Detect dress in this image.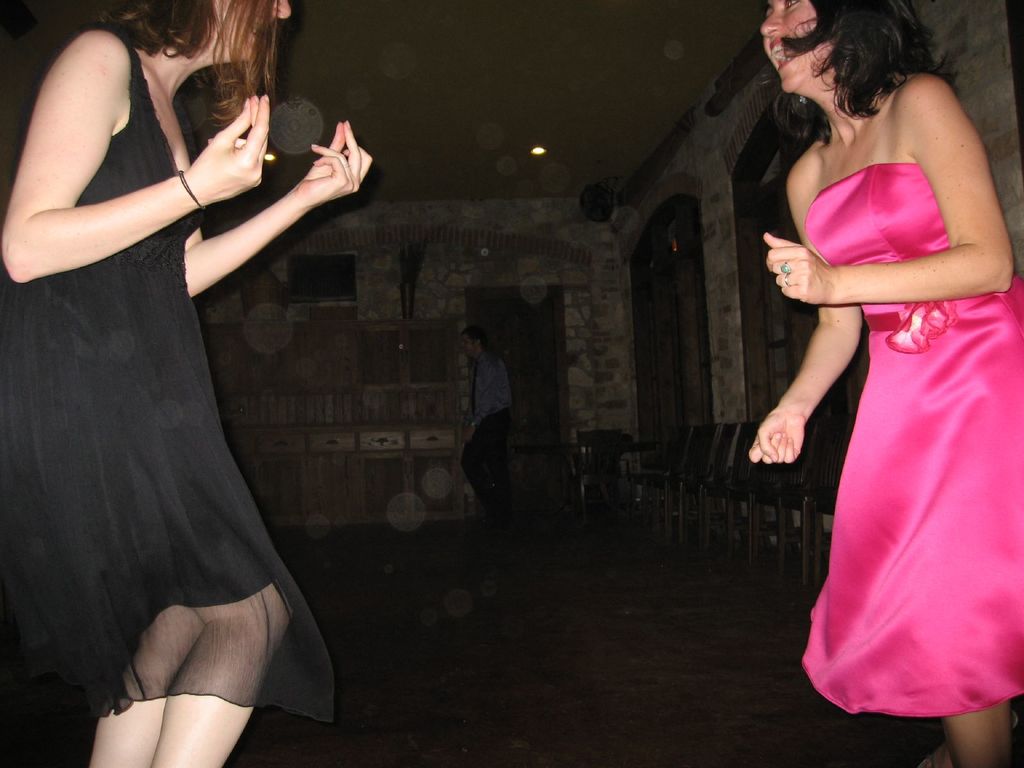
Detection: 802,142,1004,707.
